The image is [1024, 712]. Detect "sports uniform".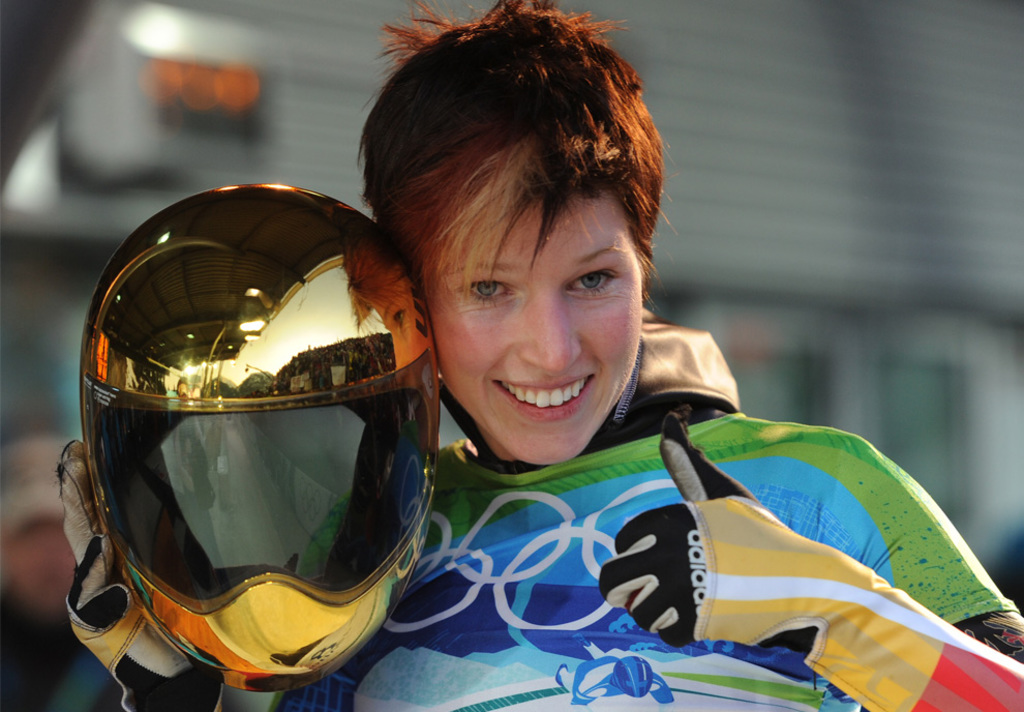
Detection: box=[56, 178, 1023, 711].
